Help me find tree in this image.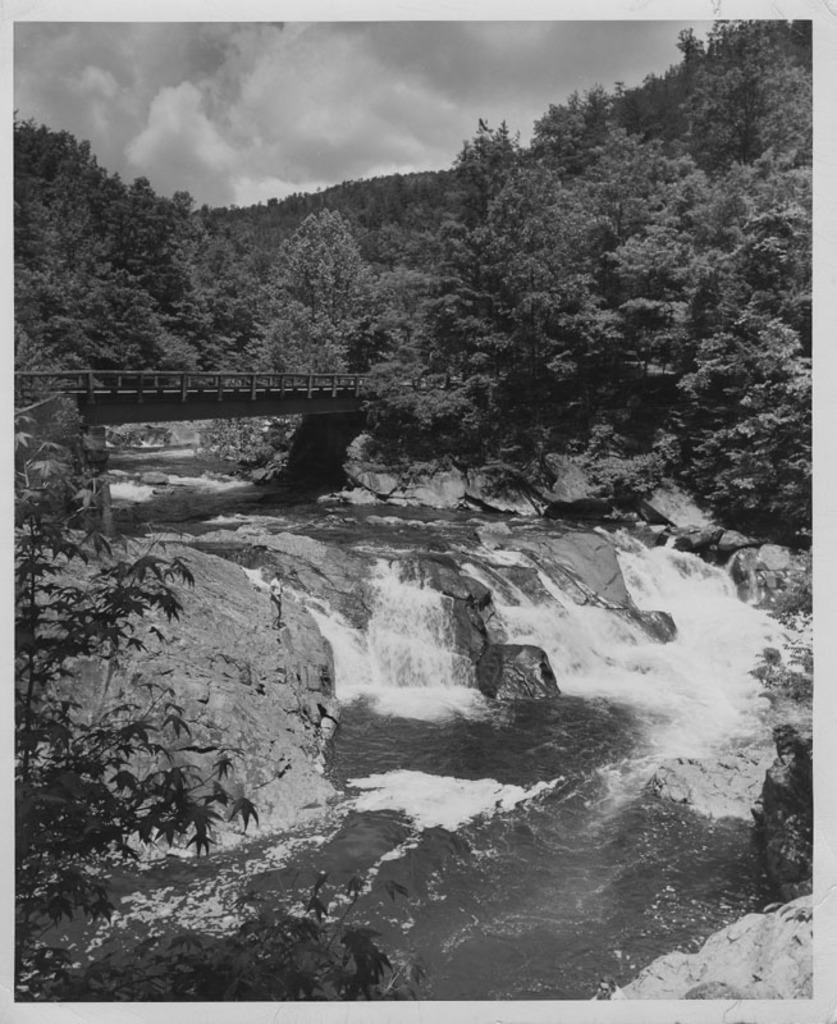
Found it: [x1=26, y1=122, x2=154, y2=403].
